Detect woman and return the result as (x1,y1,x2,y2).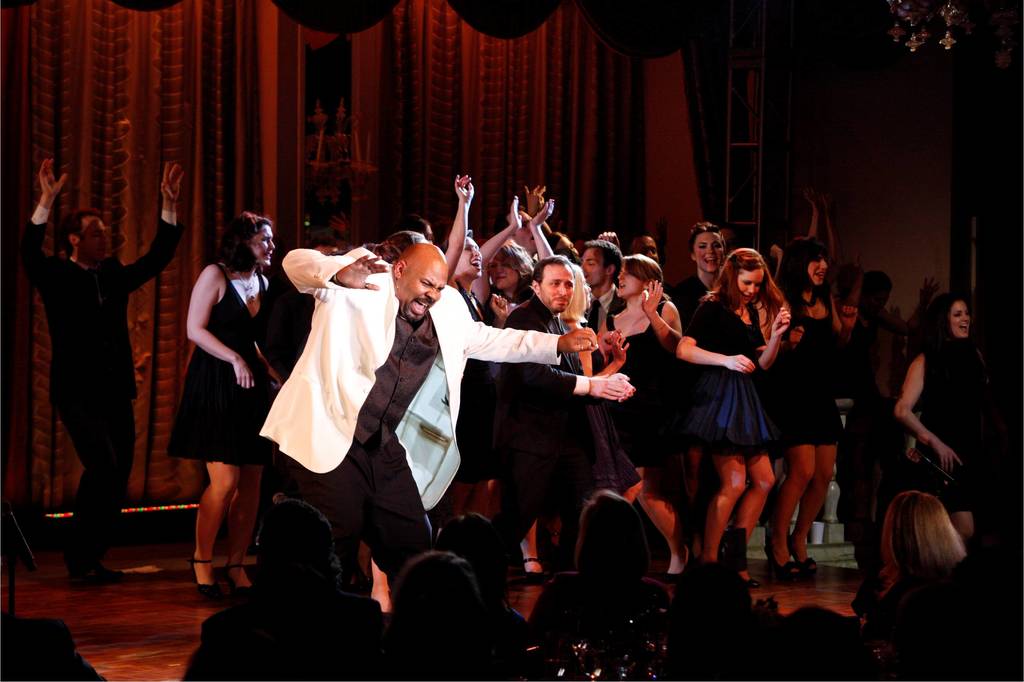
(766,237,856,585).
